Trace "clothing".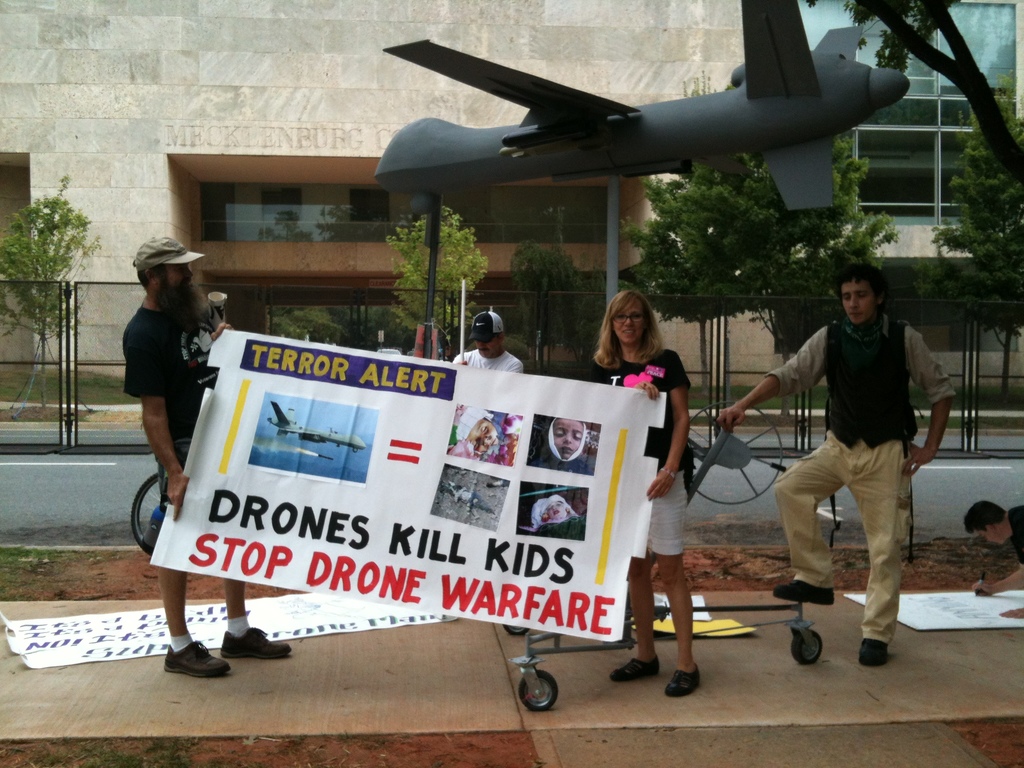
Traced to 595 348 689 556.
